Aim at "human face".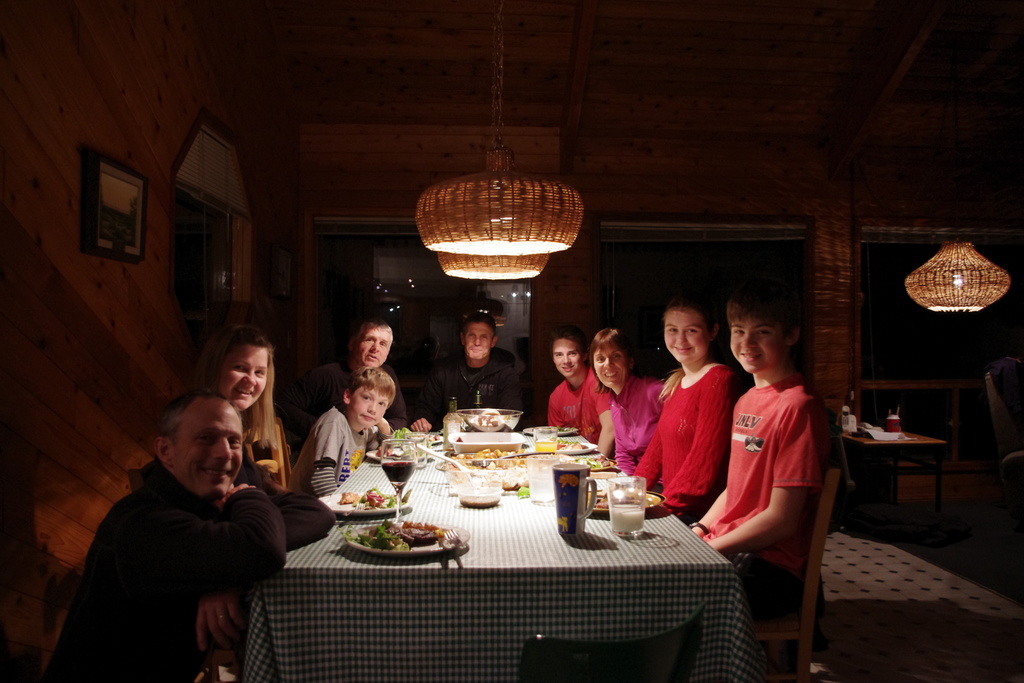
Aimed at detection(729, 318, 783, 372).
